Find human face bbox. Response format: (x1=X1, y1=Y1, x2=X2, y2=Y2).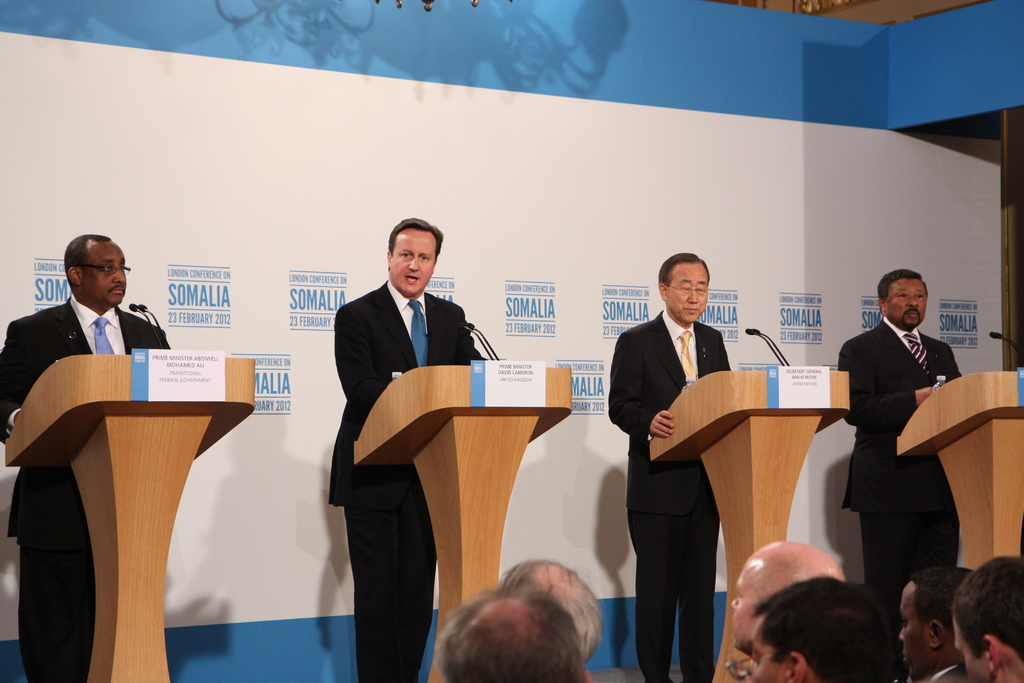
(x1=896, y1=588, x2=934, y2=667).
